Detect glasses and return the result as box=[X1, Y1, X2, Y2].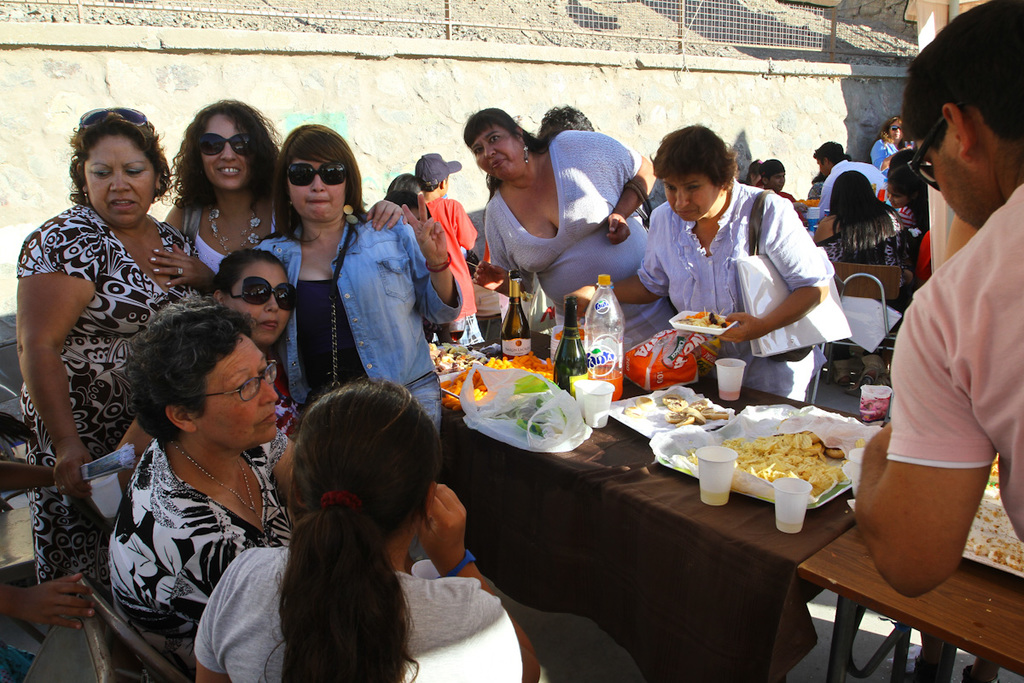
box=[222, 277, 299, 313].
